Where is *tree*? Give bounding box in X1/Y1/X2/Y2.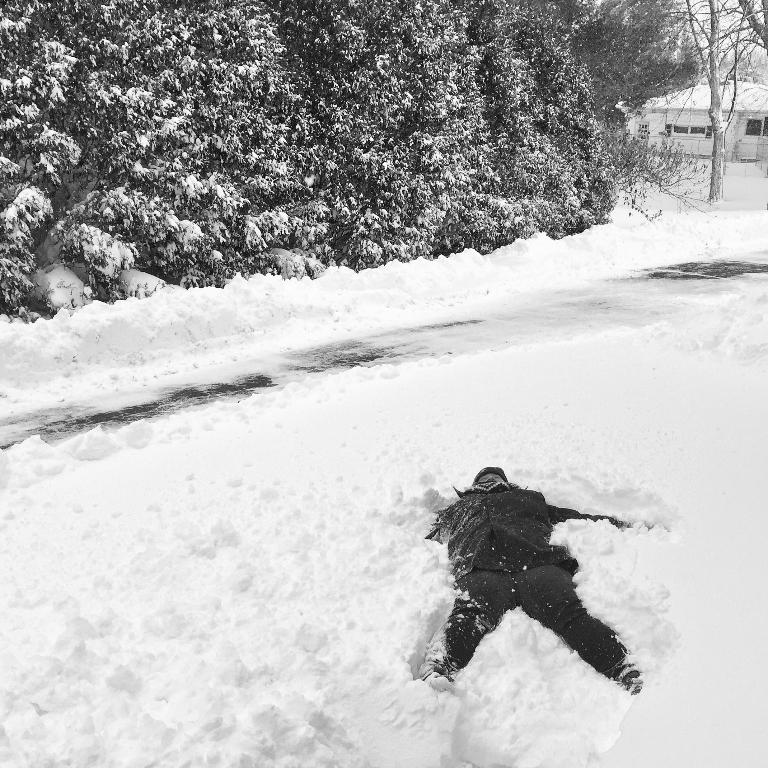
629/21/744/212.
